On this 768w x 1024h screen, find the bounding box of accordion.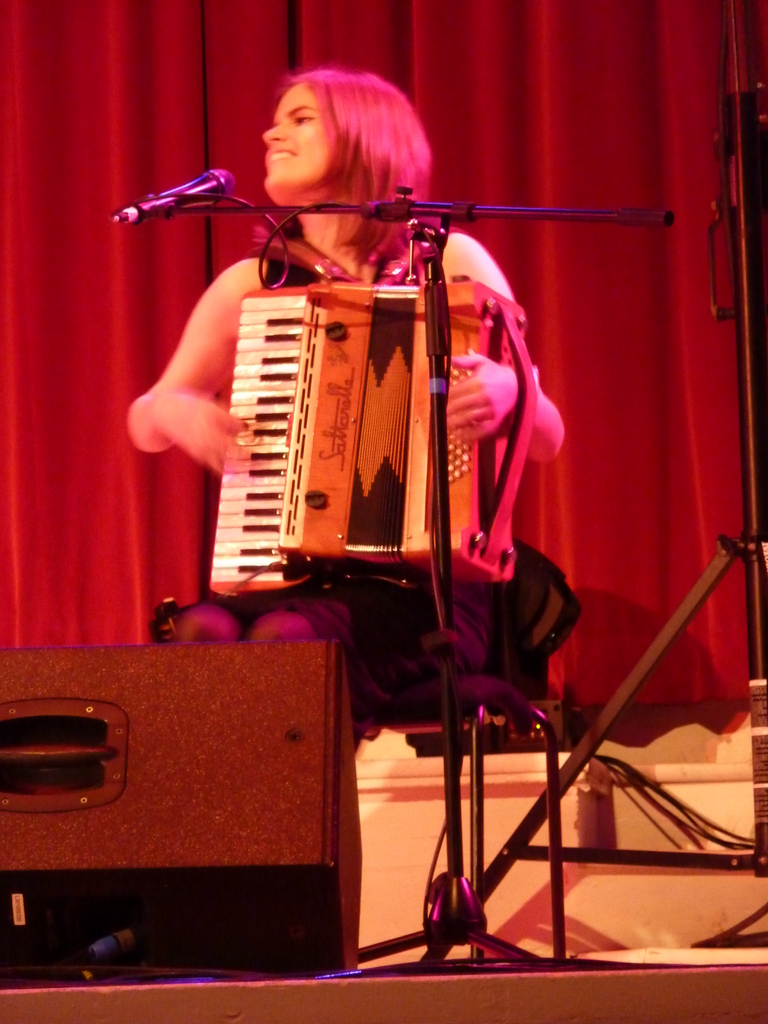
Bounding box: {"left": 205, "top": 225, "right": 547, "bottom": 594}.
